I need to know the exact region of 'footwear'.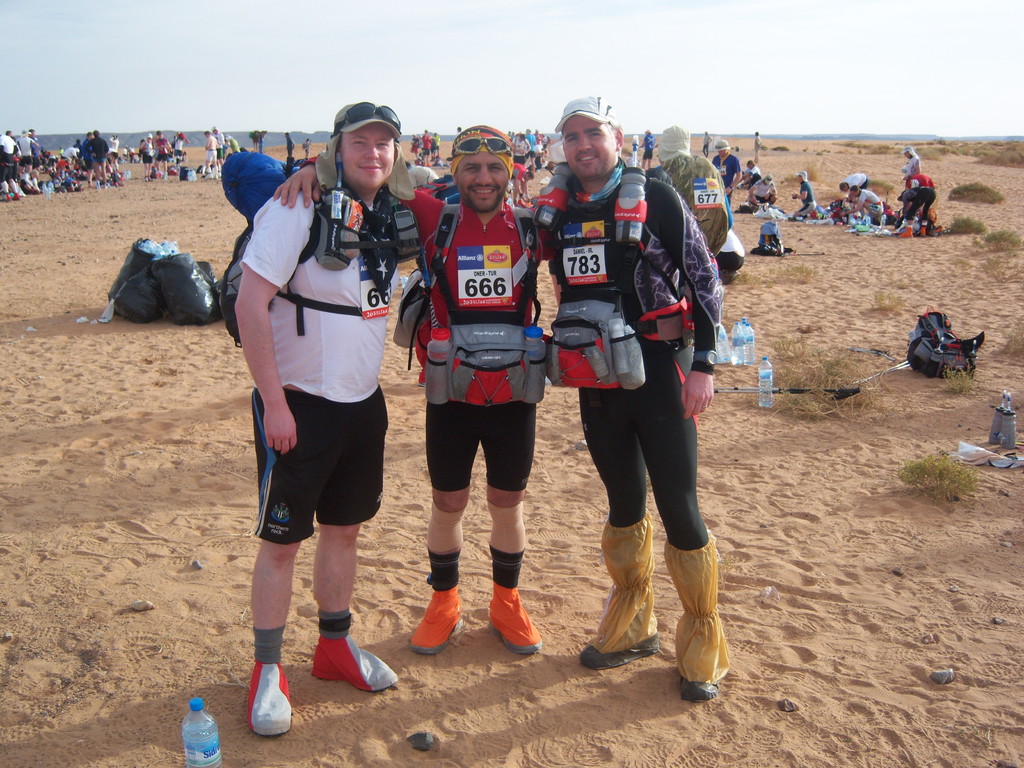
Region: rect(584, 611, 663, 673).
